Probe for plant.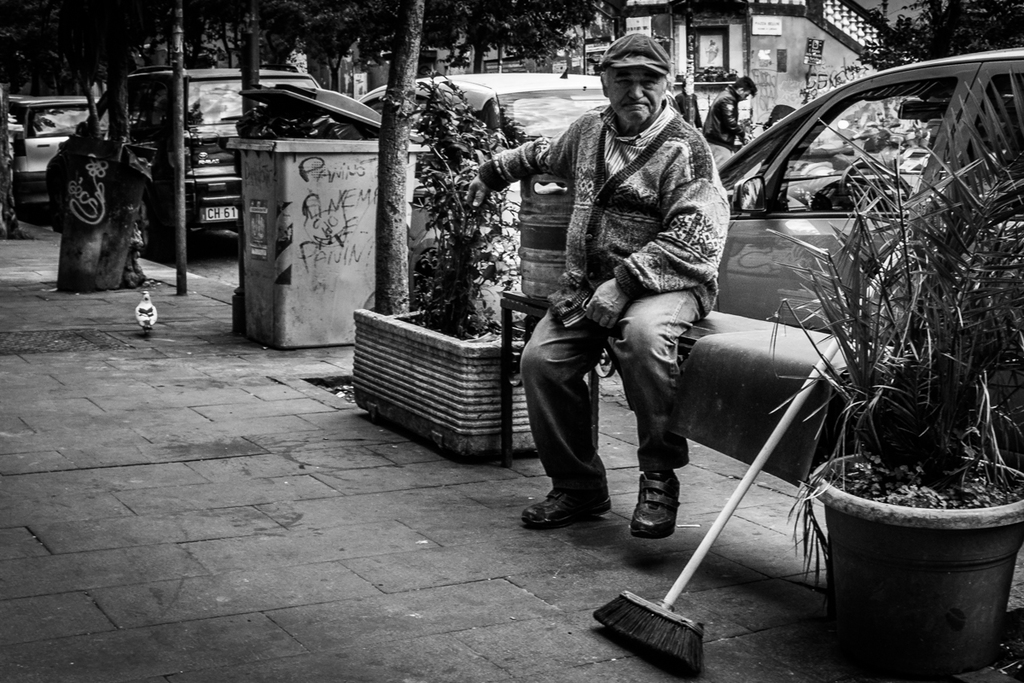
Probe result: 780/168/1023/474.
